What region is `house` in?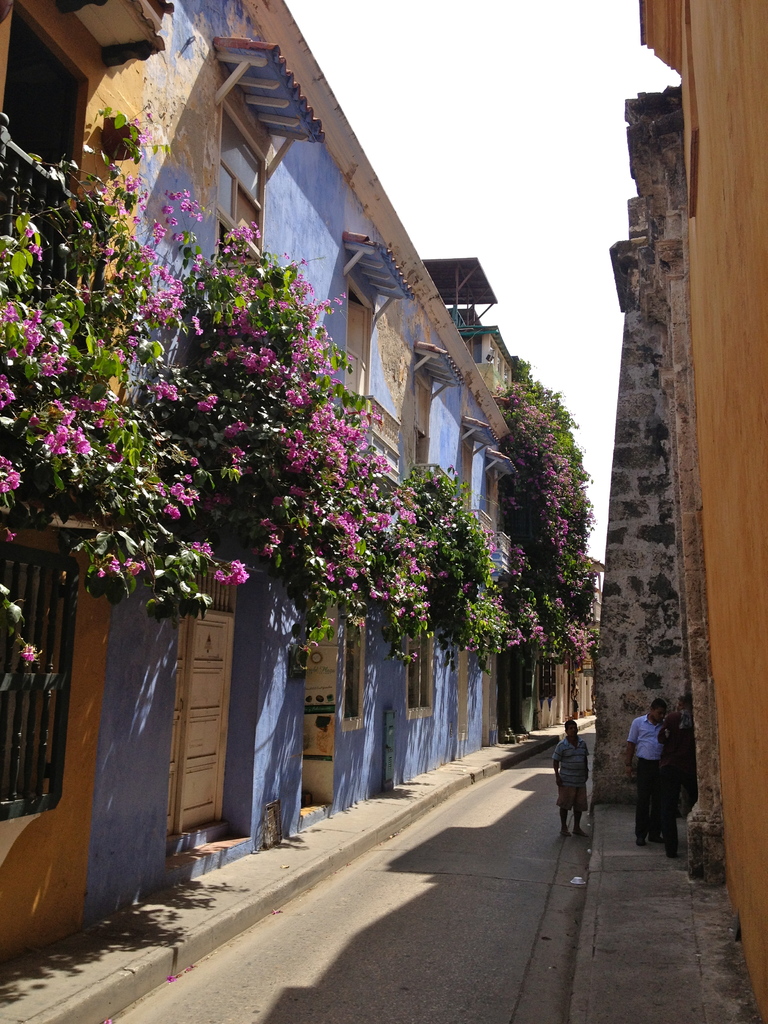
bbox=[411, 365, 500, 781].
